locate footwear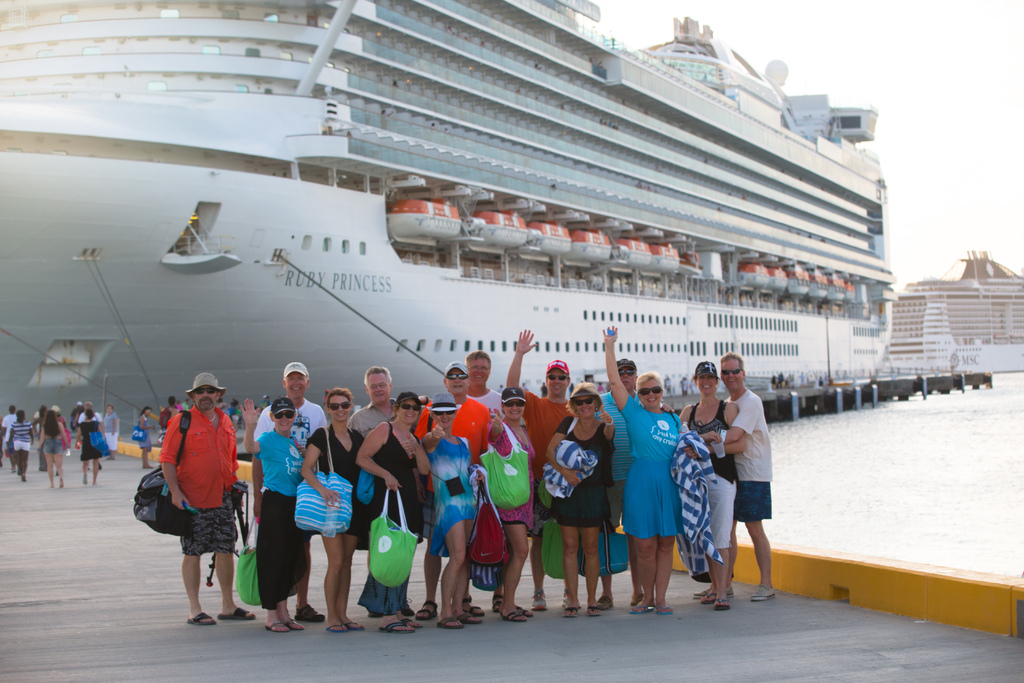
(x1=460, y1=597, x2=476, y2=604)
